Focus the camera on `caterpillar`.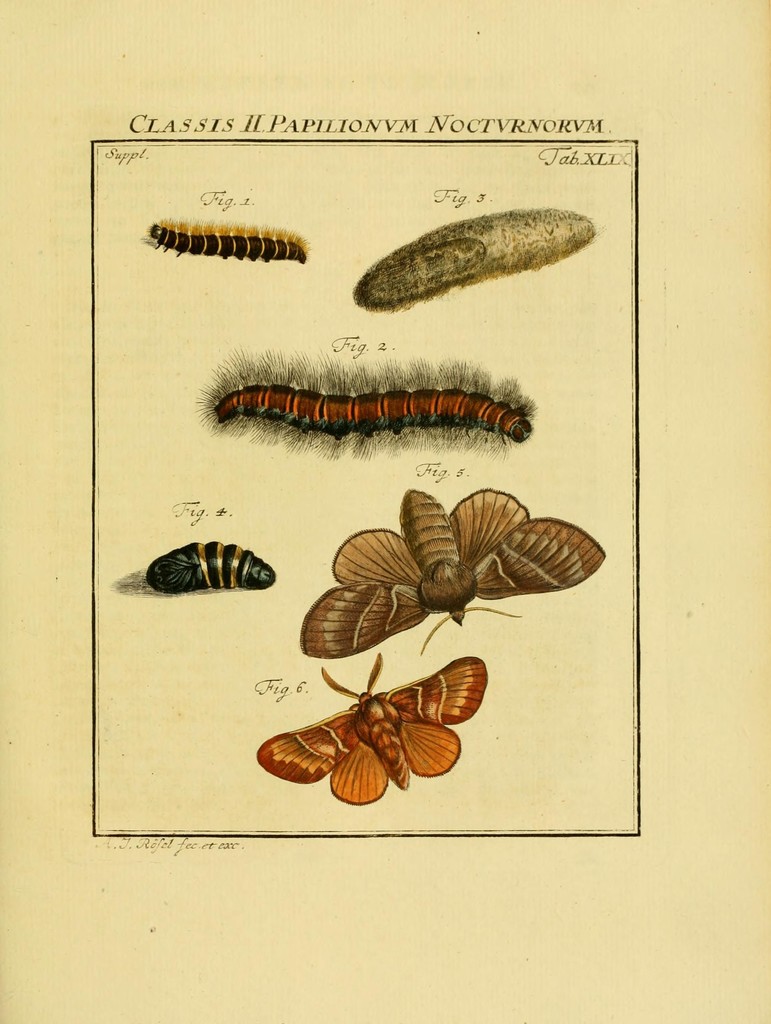
Focus region: region(146, 535, 277, 591).
